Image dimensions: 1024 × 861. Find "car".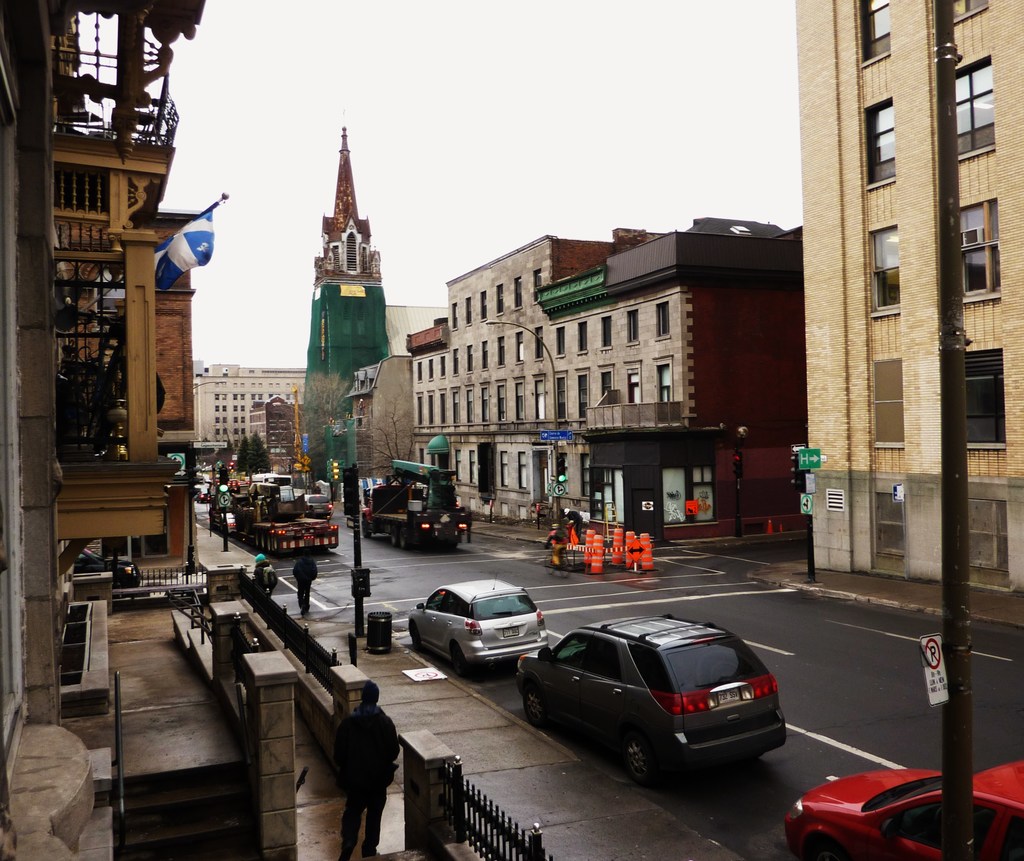
BBox(408, 573, 548, 676).
